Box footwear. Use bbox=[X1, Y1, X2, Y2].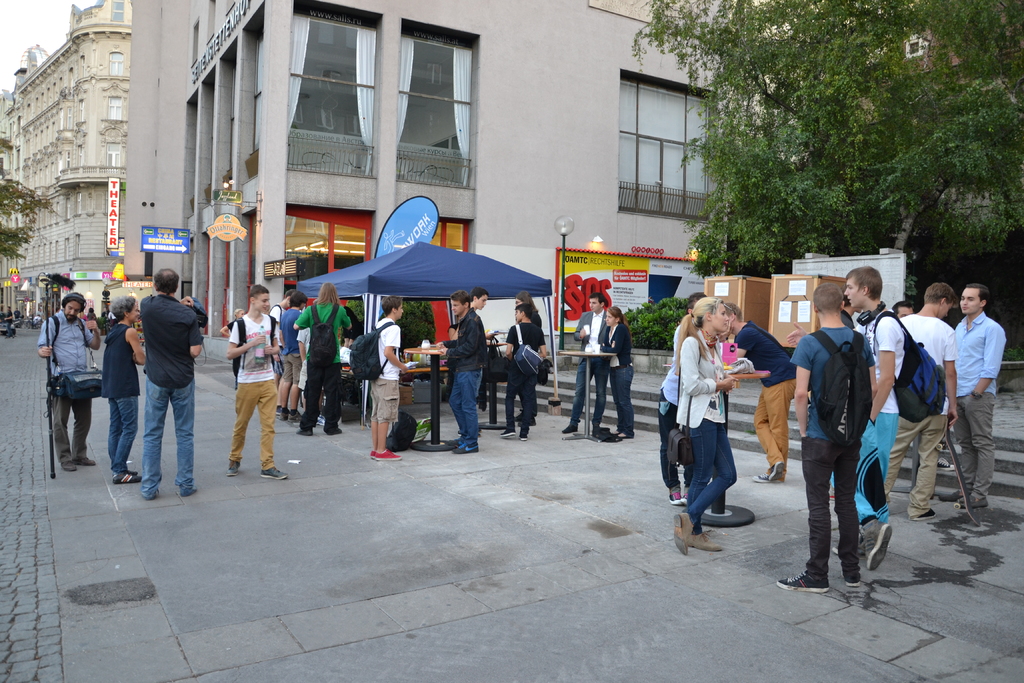
bbox=[179, 481, 197, 497].
